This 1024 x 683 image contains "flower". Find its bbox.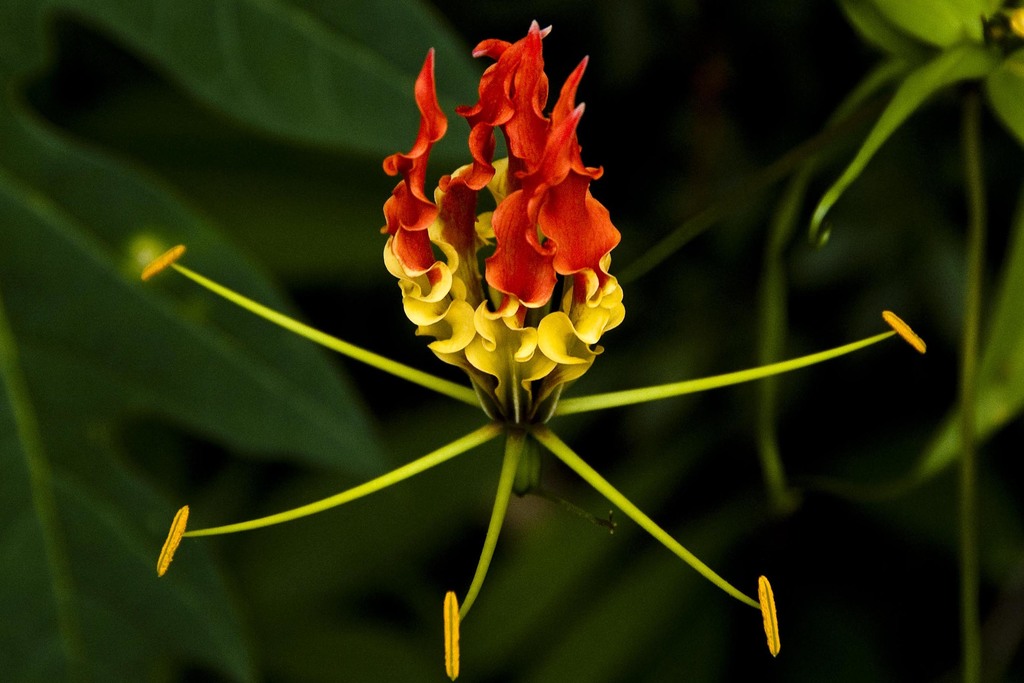
(376,29,646,416).
